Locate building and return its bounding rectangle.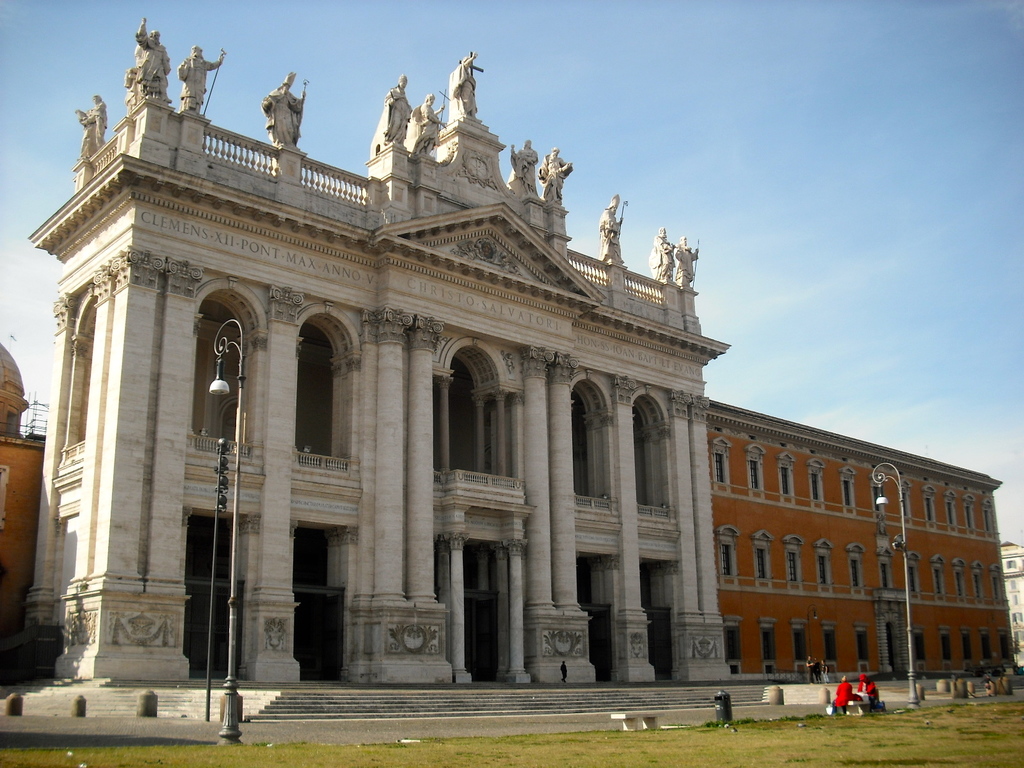
Rect(1004, 541, 1023, 664).
